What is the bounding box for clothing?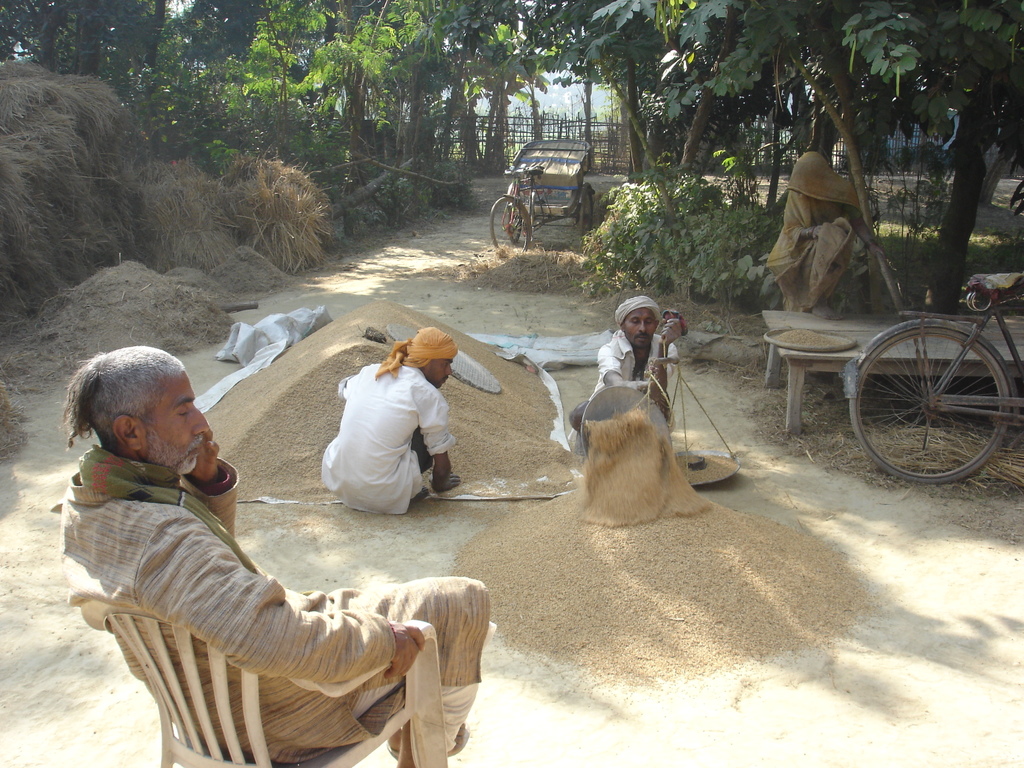
61:442:493:767.
